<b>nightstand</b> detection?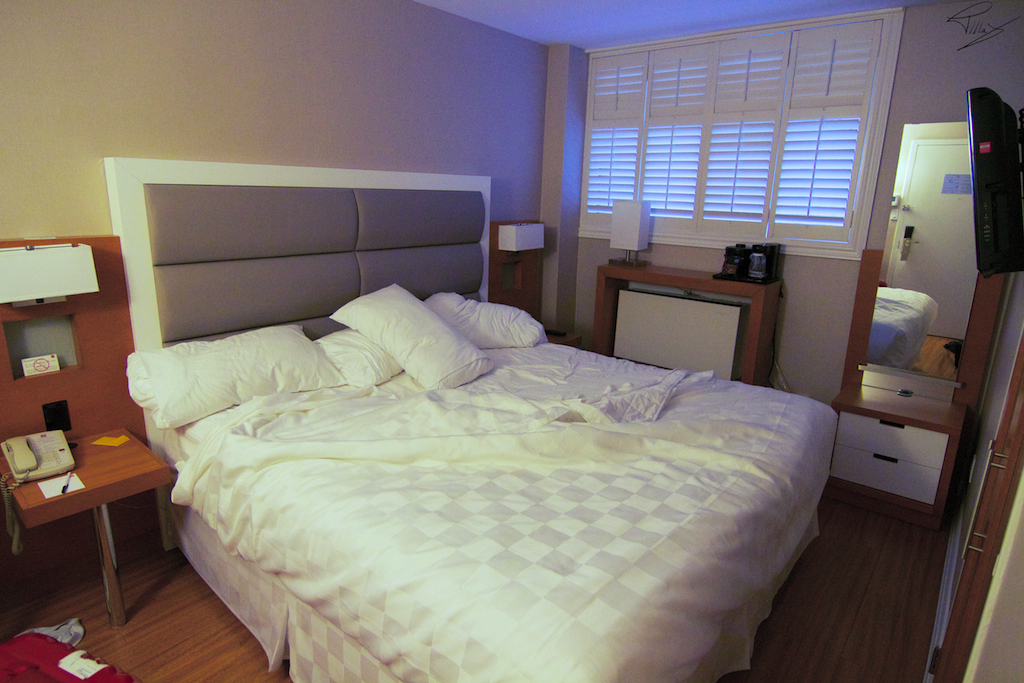
<bbox>0, 429, 179, 626</bbox>
